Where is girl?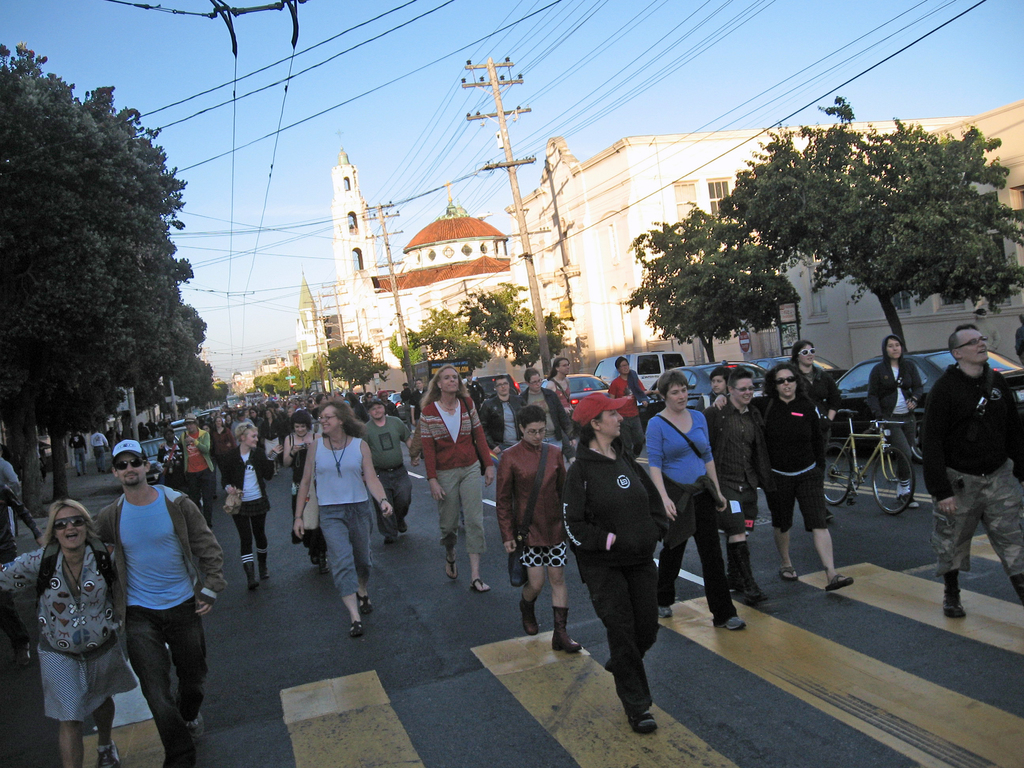
pyautogui.locateOnScreen(0, 502, 140, 767).
